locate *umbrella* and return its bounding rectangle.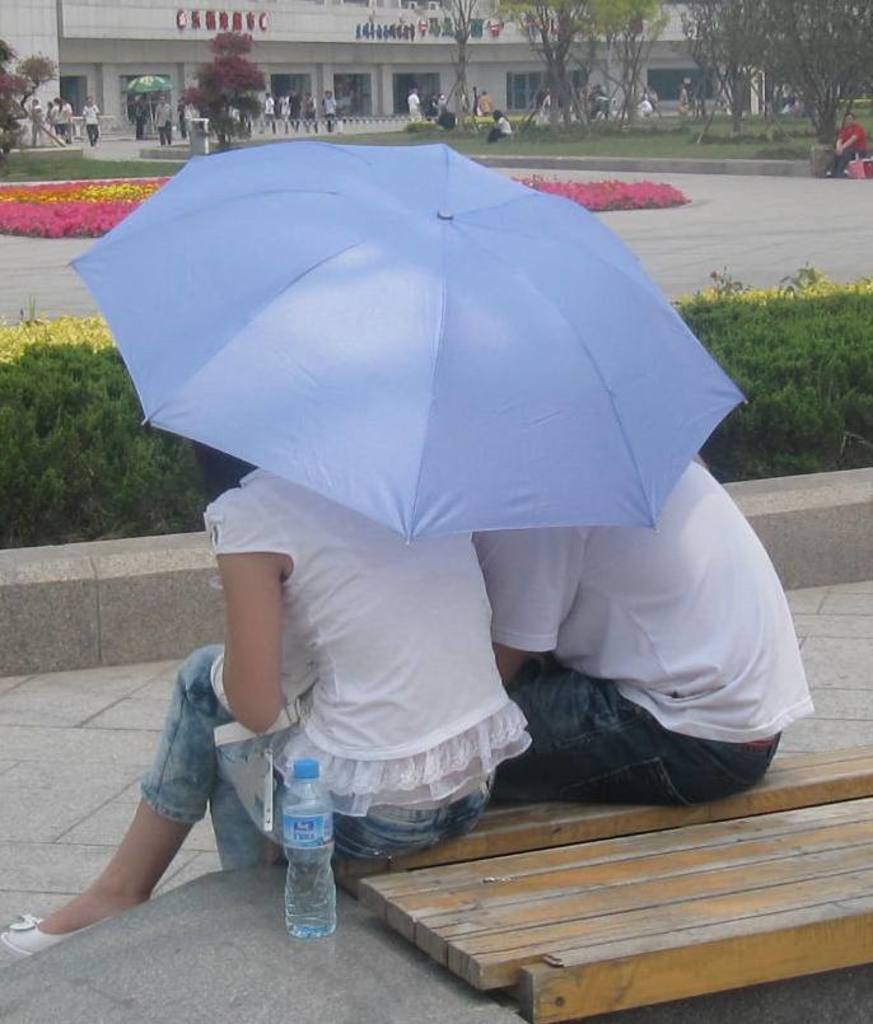
125,76,169,126.
